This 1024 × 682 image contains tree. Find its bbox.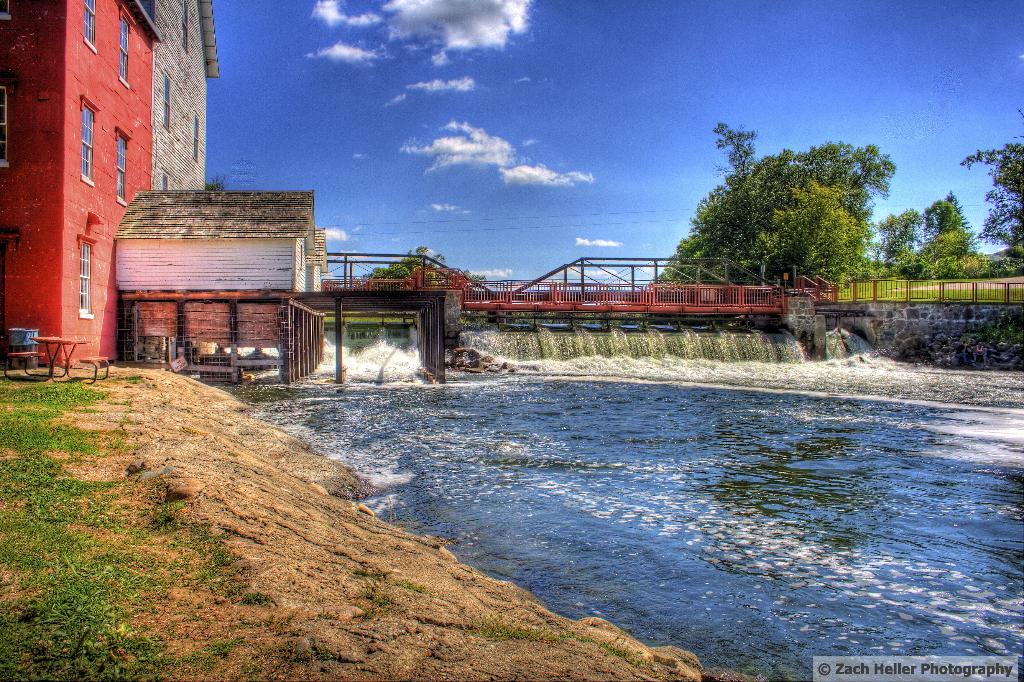
box(202, 170, 228, 193).
